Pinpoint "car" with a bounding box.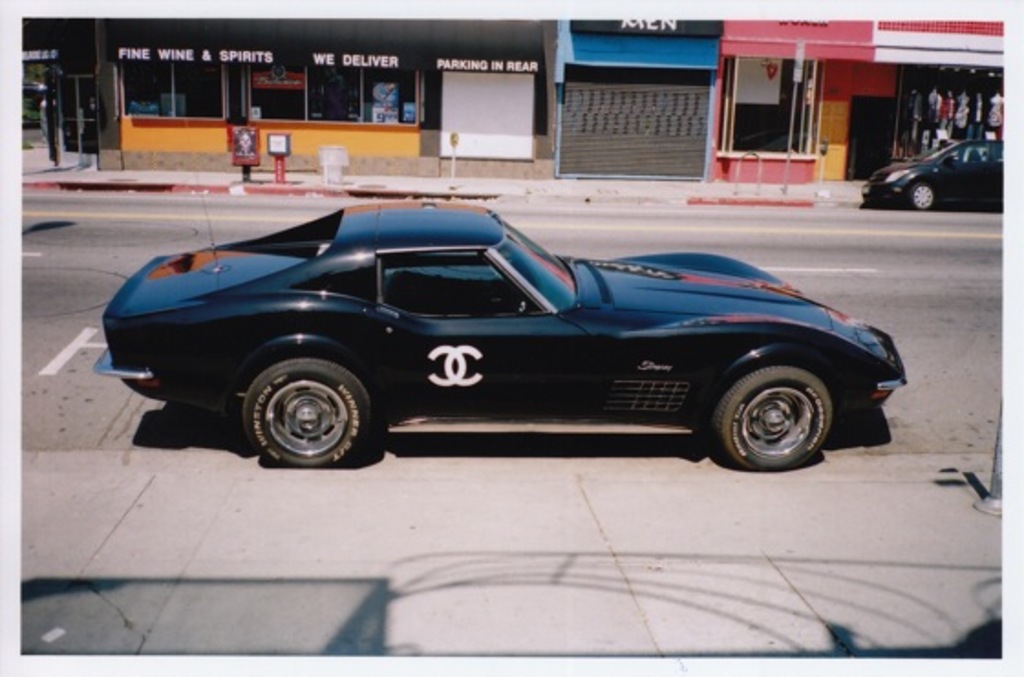
pyautogui.locateOnScreen(859, 139, 1006, 214).
